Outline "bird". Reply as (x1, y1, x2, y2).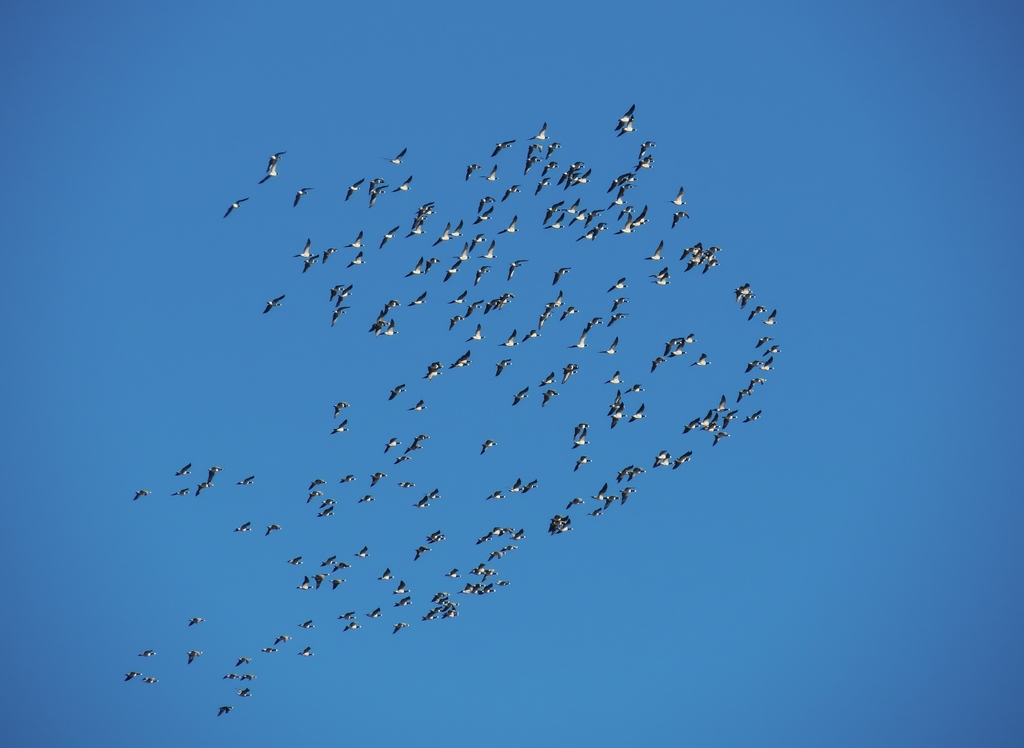
(304, 489, 320, 507).
